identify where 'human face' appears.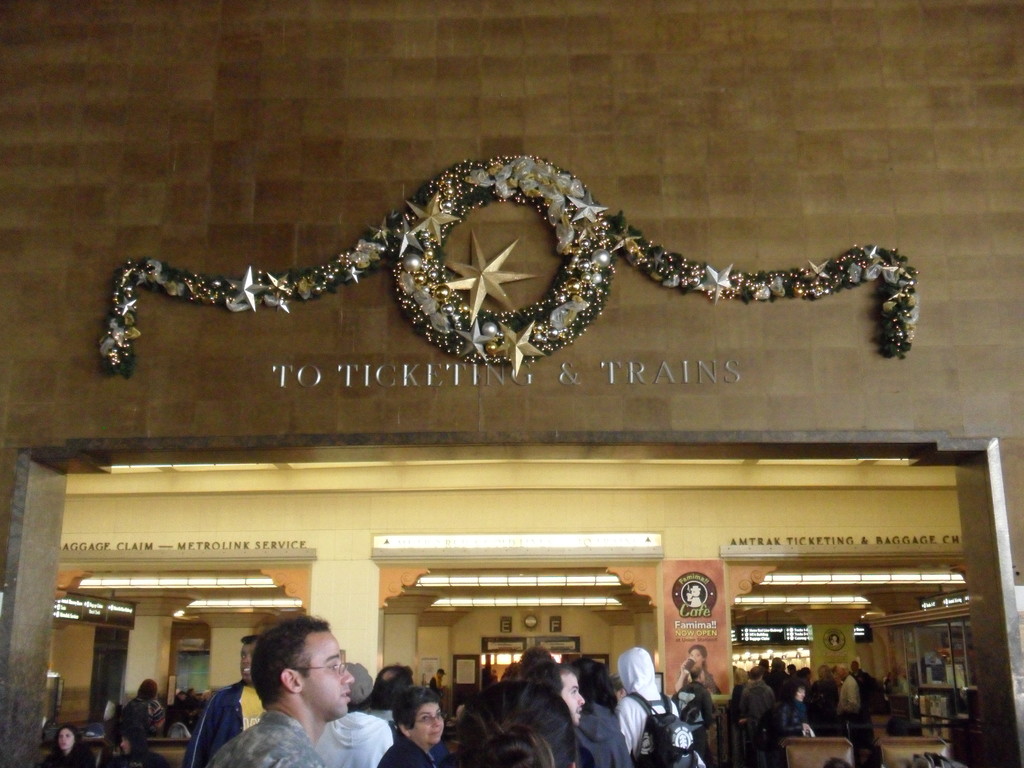
Appears at box(303, 631, 353, 721).
